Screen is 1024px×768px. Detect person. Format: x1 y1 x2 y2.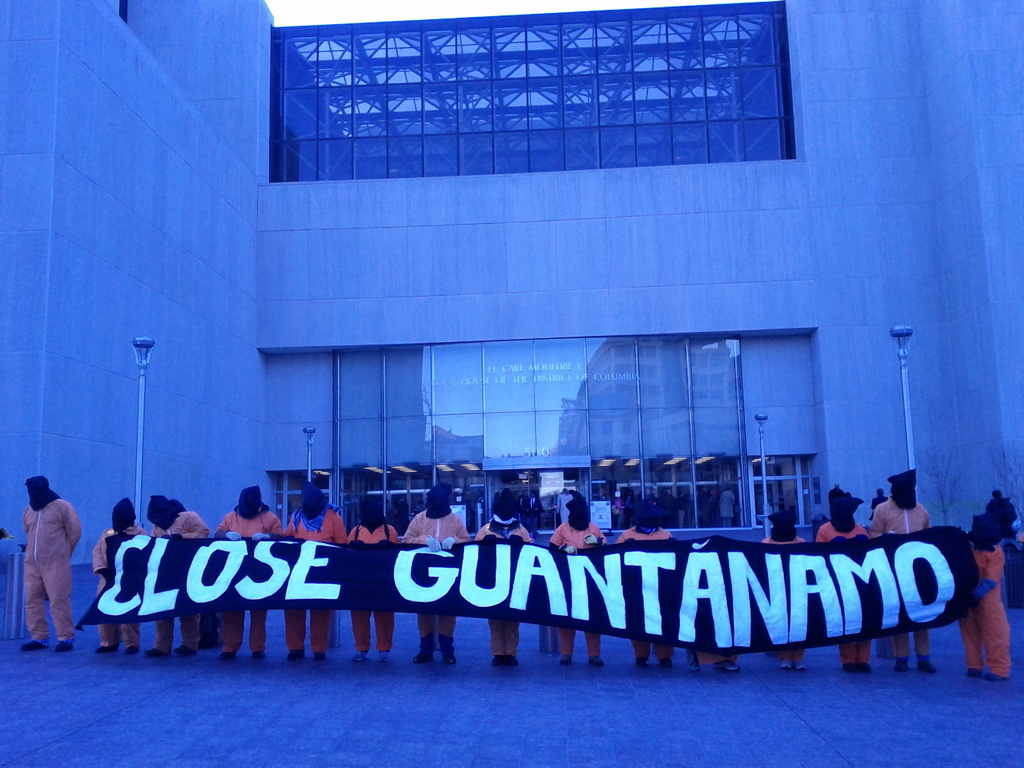
614 495 685 674.
